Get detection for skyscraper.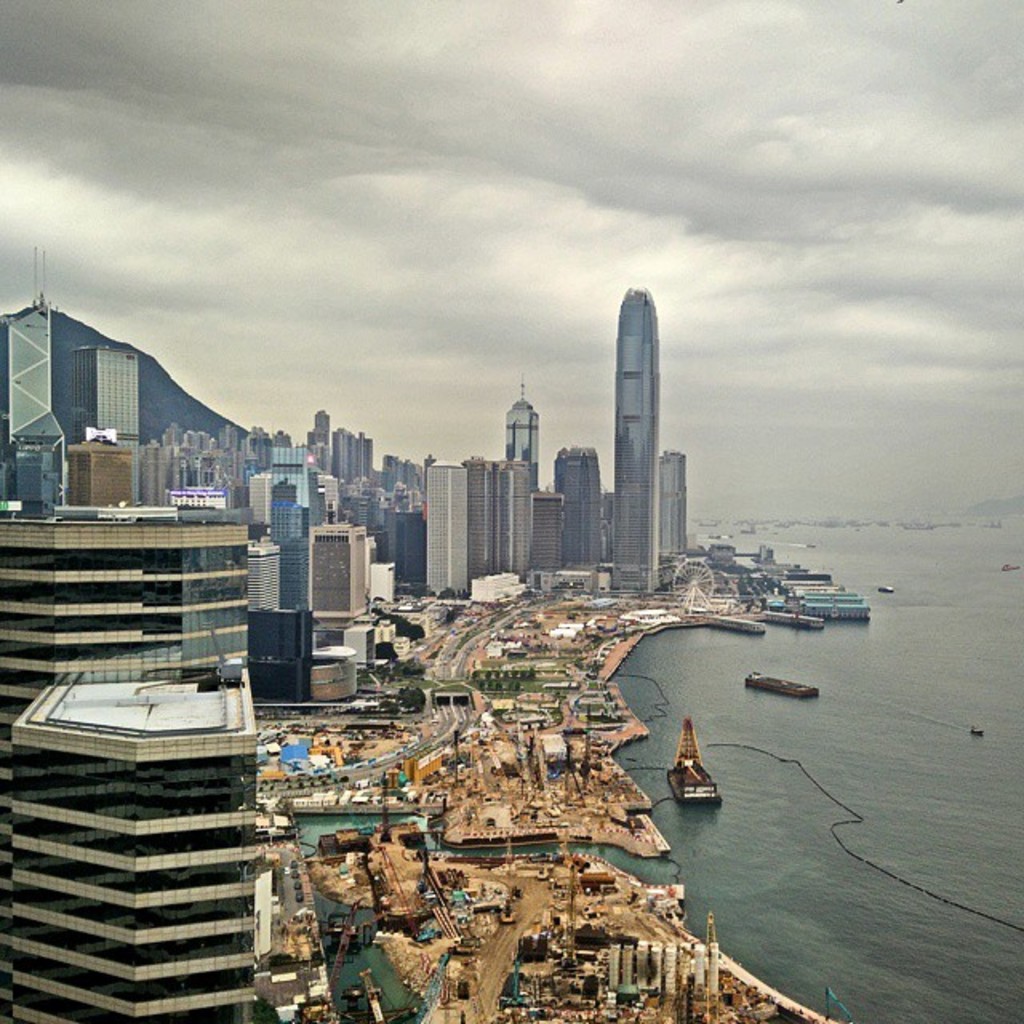
Detection: detection(605, 282, 669, 590).
